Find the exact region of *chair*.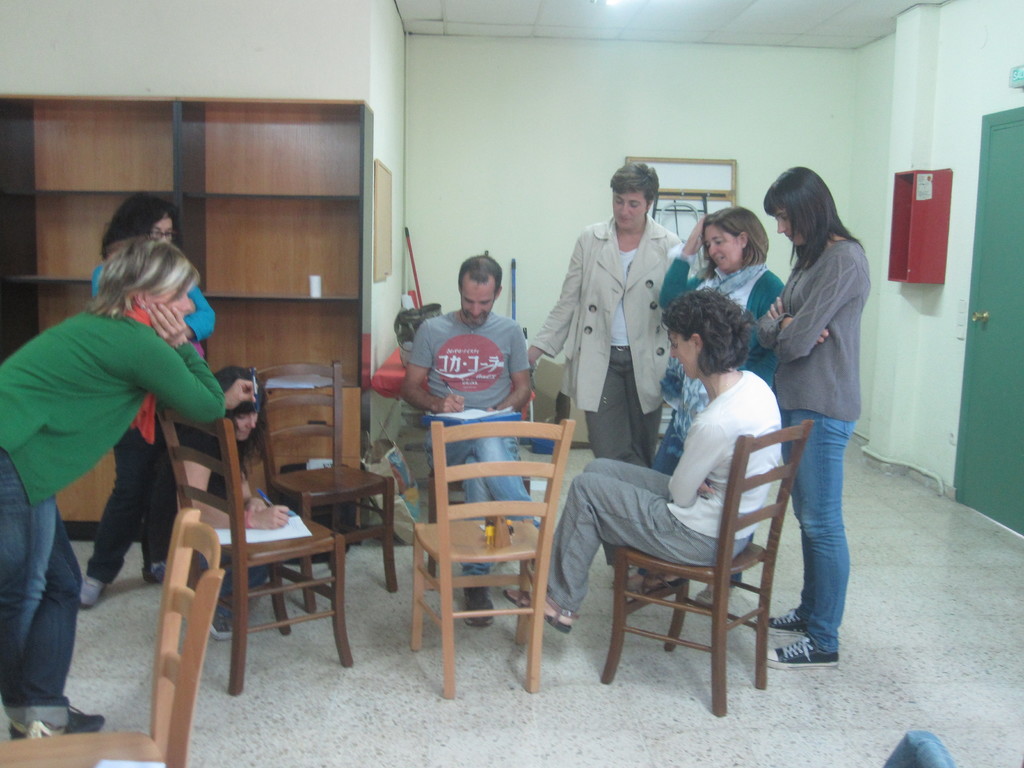
Exact region: left=252, top=362, right=397, bottom=610.
